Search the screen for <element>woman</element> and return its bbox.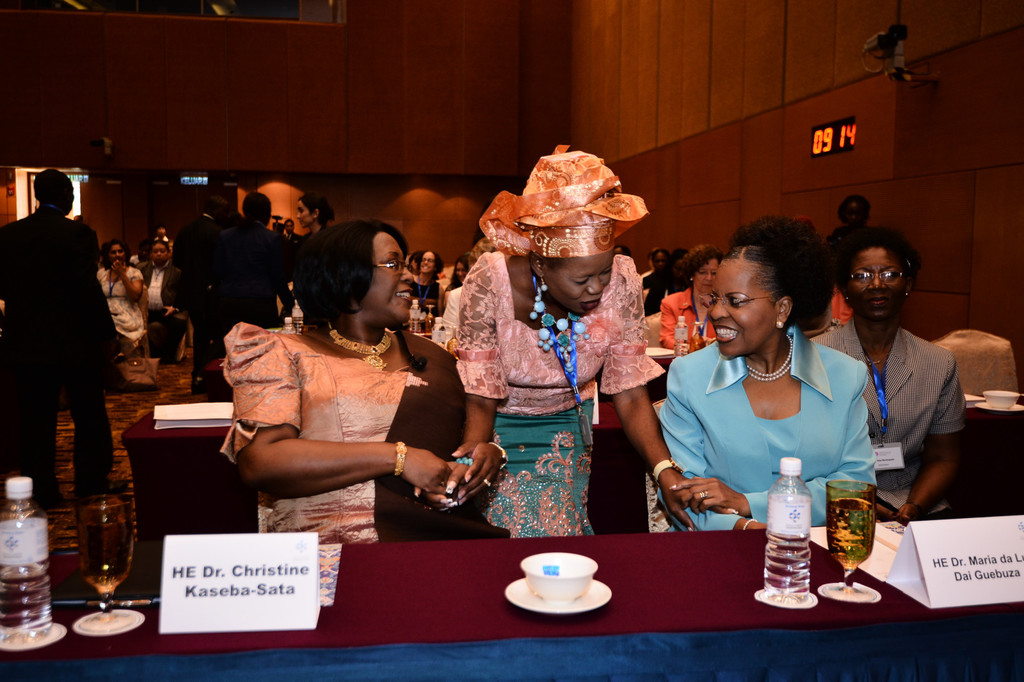
Found: bbox(434, 143, 696, 533).
